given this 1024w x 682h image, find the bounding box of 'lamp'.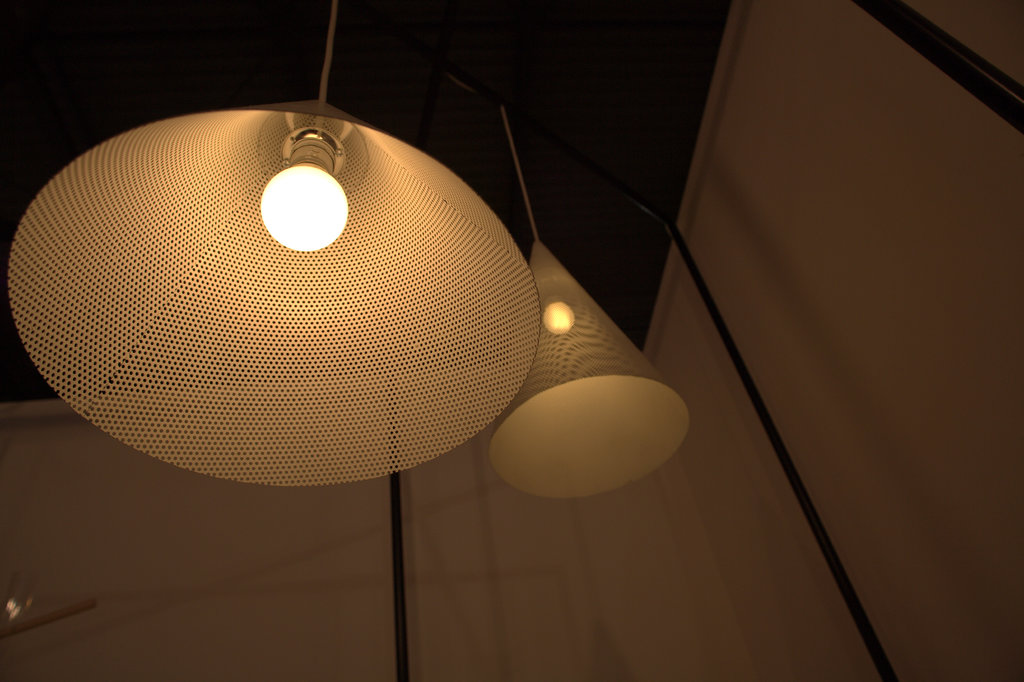
<region>479, 104, 692, 502</region>.
